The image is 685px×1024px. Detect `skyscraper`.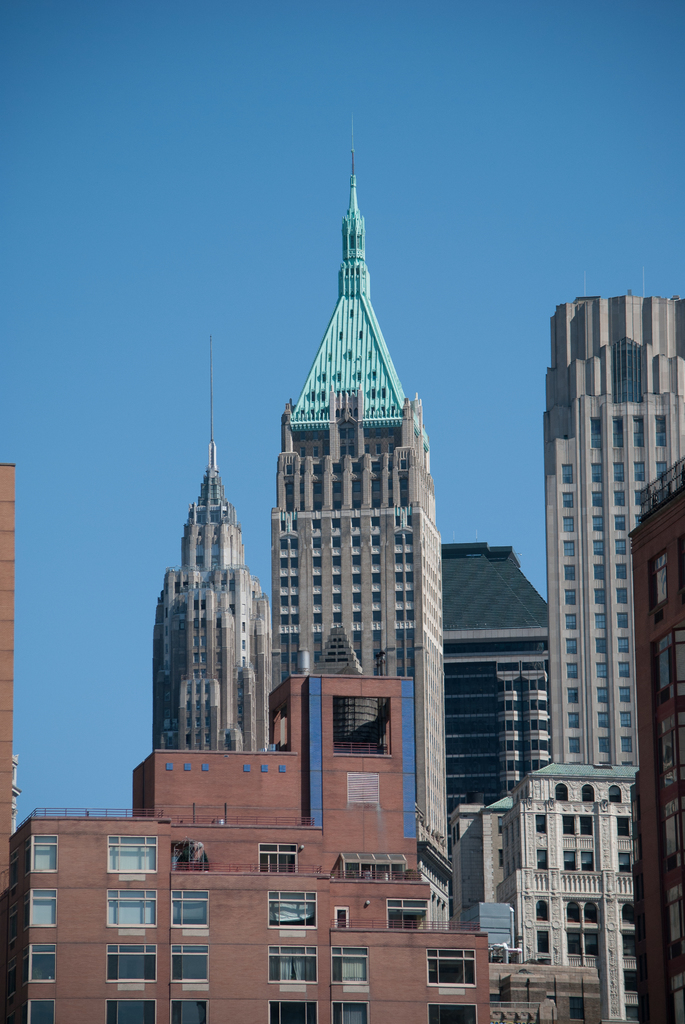
Detection: BBox(148, 314, 269, 748).
